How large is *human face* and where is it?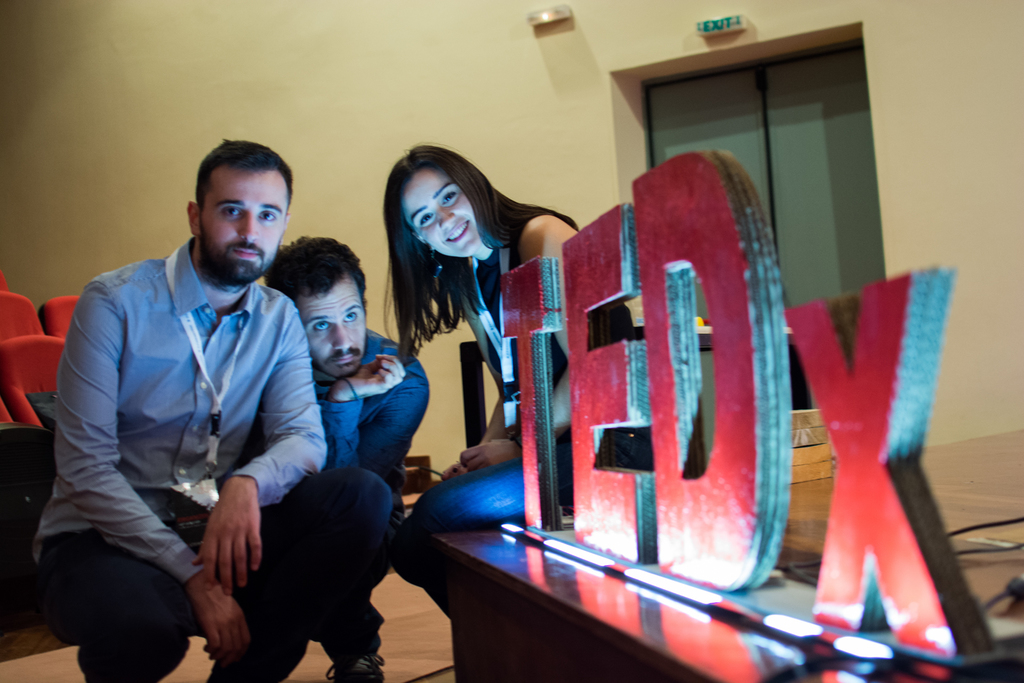
Bounding box: crop(387, 156, 493, 261).
